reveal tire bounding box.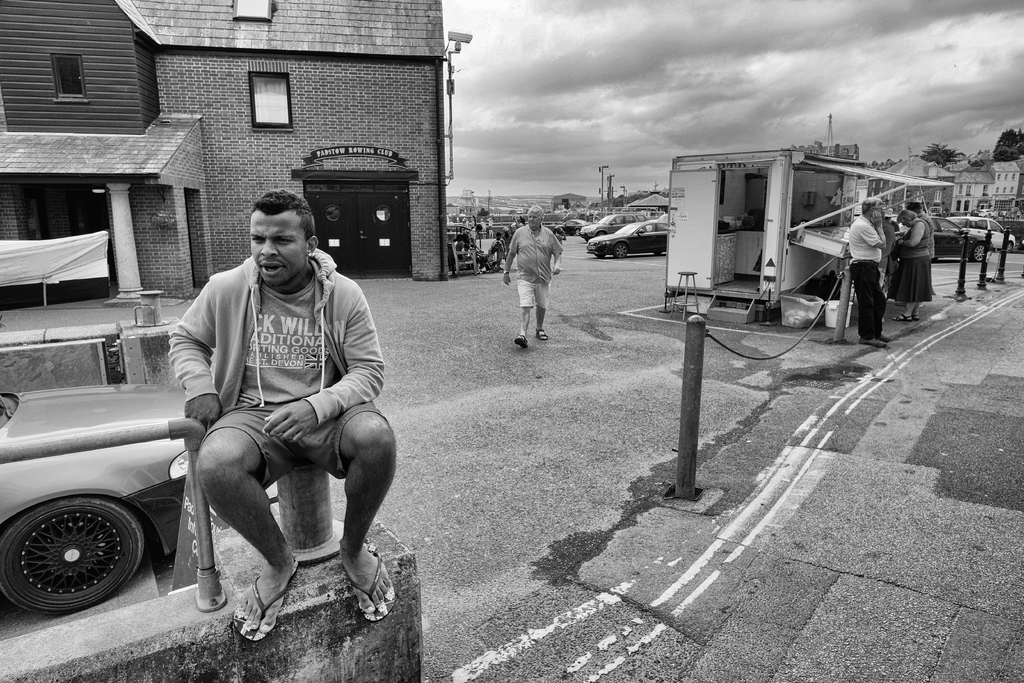
Revealed: locate(970, 246, 985, 261).
